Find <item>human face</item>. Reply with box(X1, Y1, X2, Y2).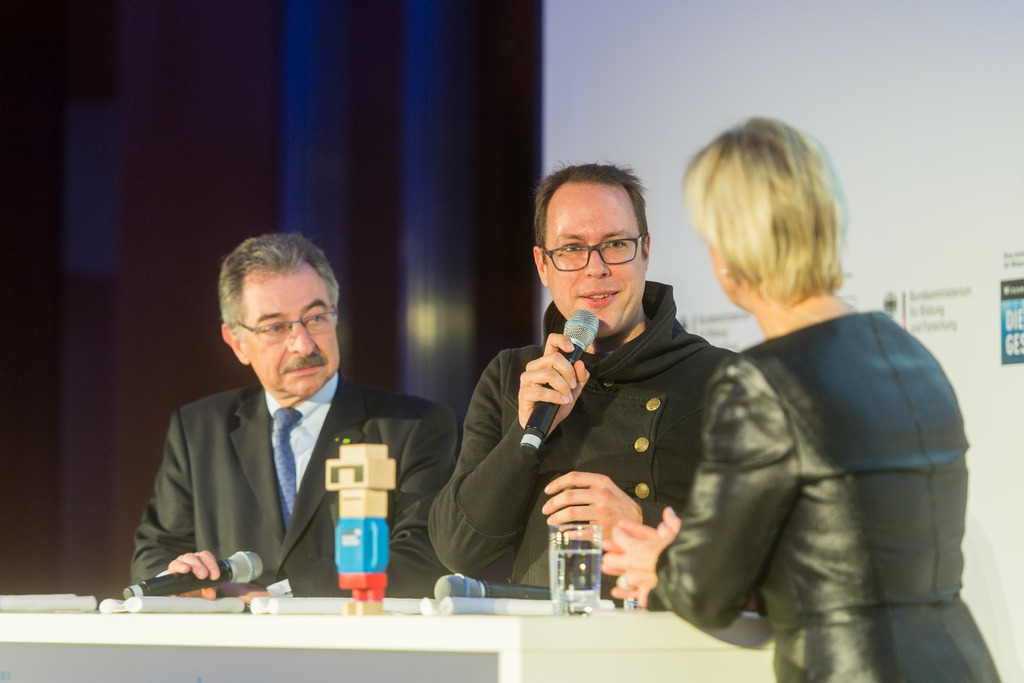
box(544, 194, 643, 336).
